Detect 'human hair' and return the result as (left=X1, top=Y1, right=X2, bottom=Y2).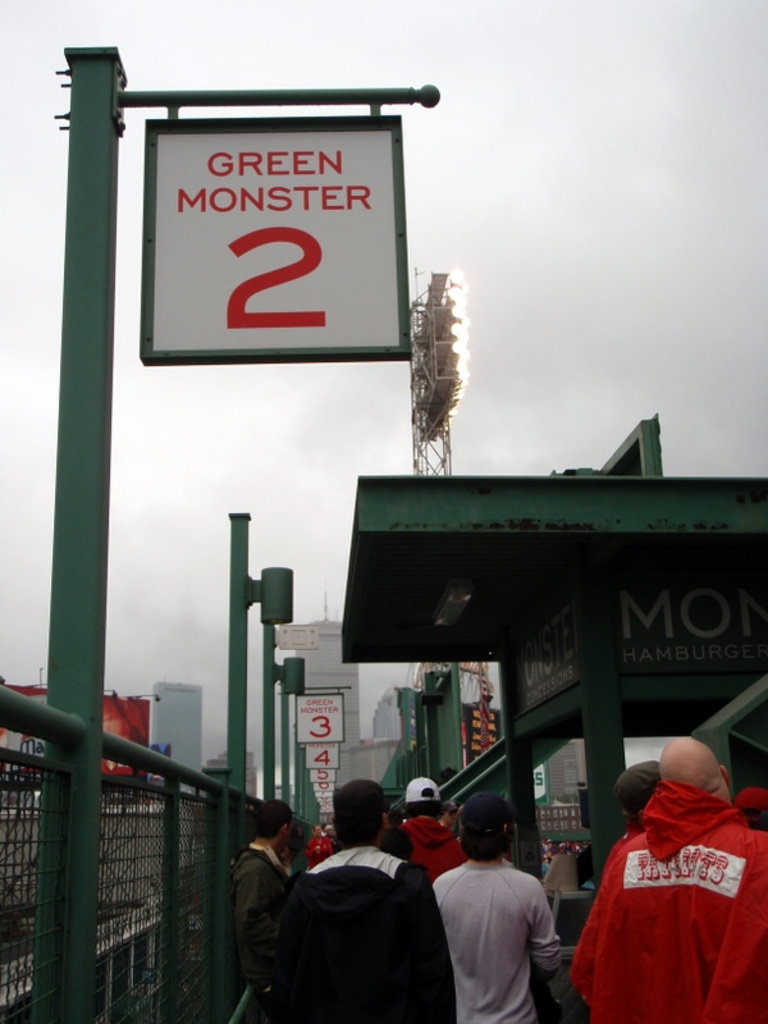
(left=454, top=820, right=517, bottom=865).
